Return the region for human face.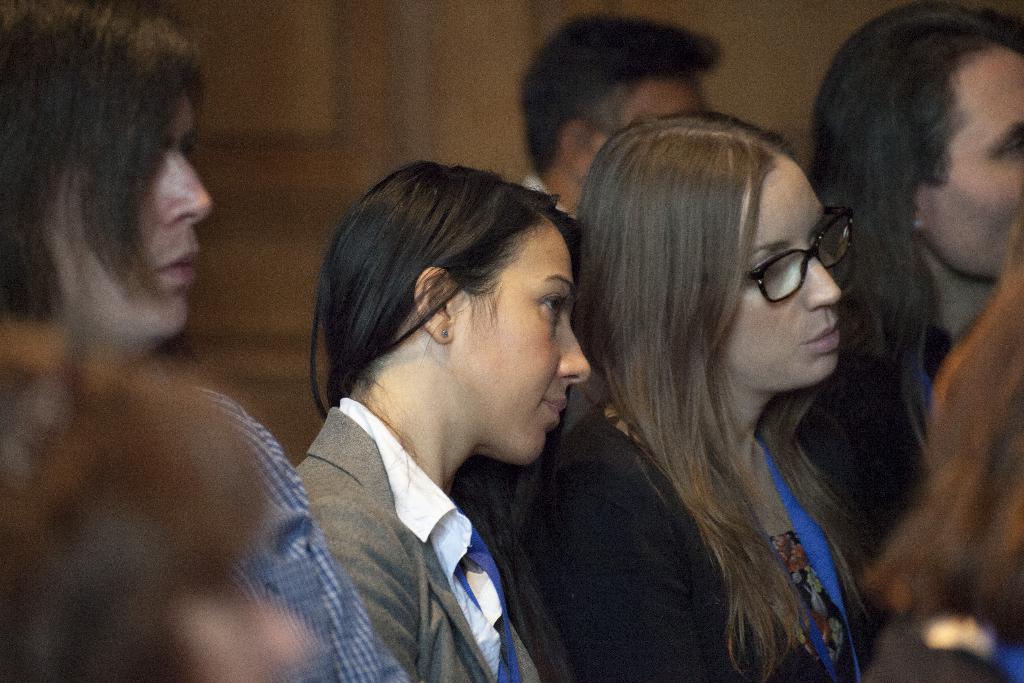
455, 217, 593, 468.
